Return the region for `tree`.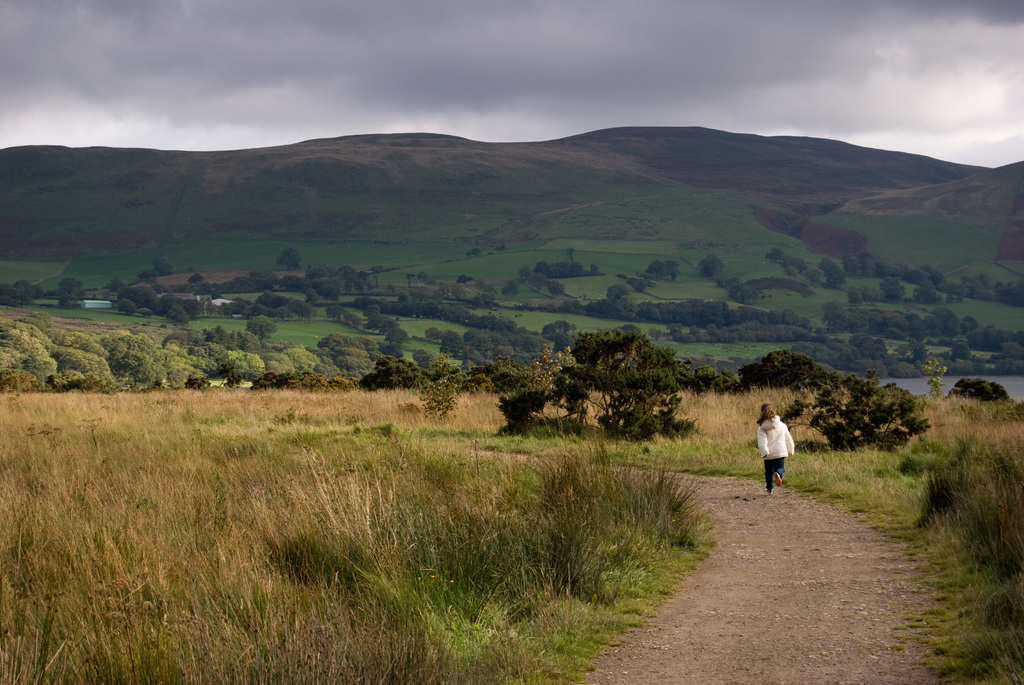
0:279:45:310.
